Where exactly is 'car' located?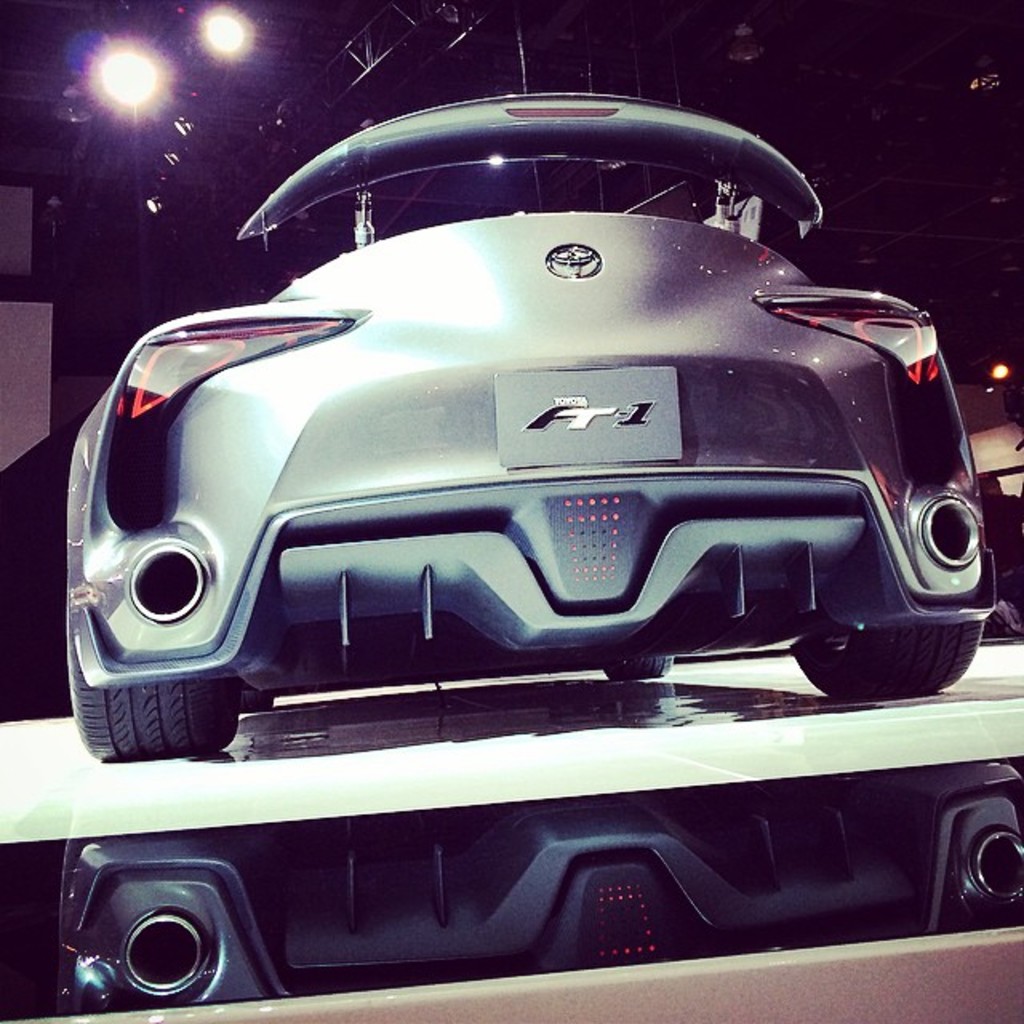
Its bounding box is l=51, t=104, r=981, b=778.
